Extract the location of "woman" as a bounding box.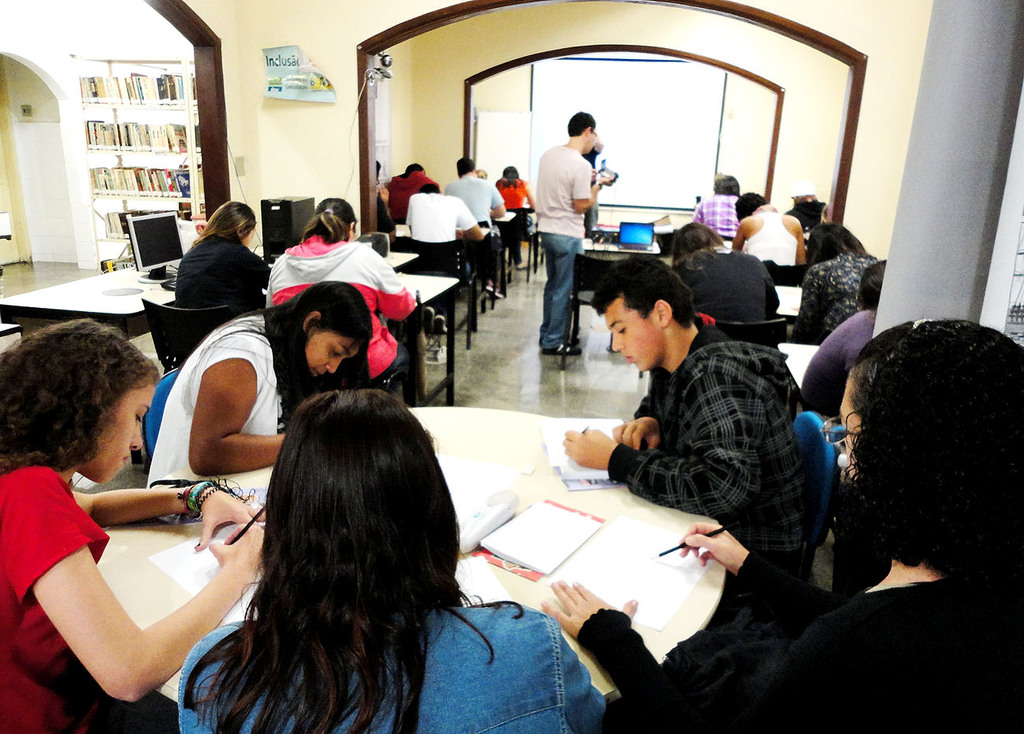
174,387,607,732.
